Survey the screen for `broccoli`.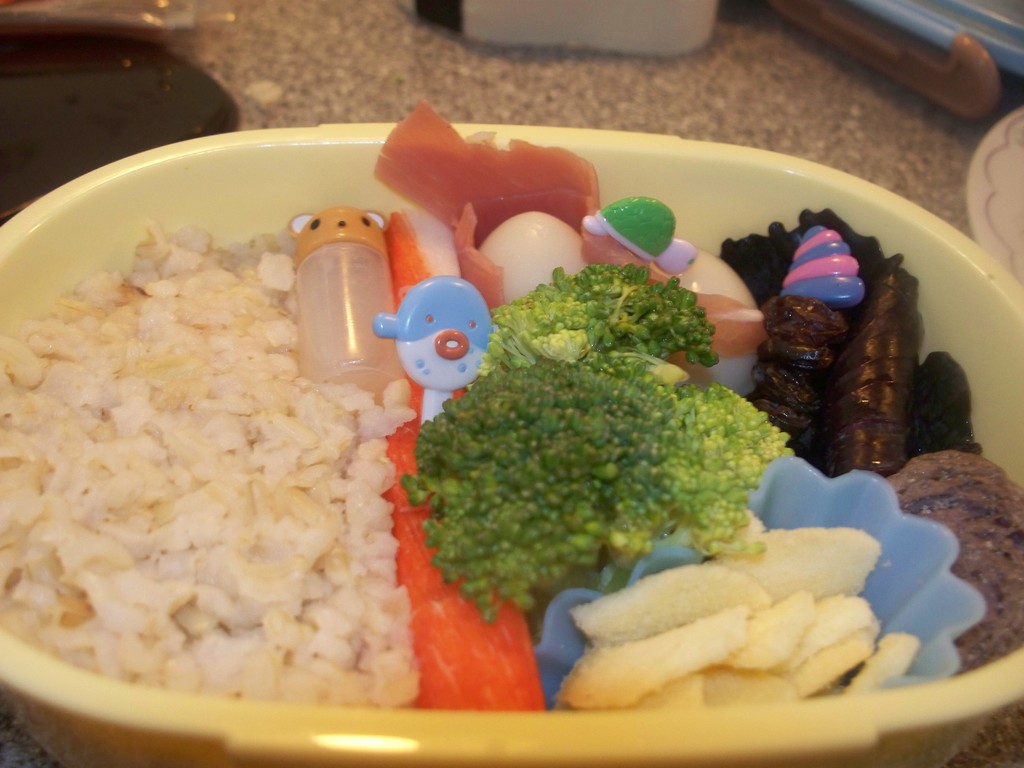
Survey found: <region>487, 264, 714, 364</region>.
